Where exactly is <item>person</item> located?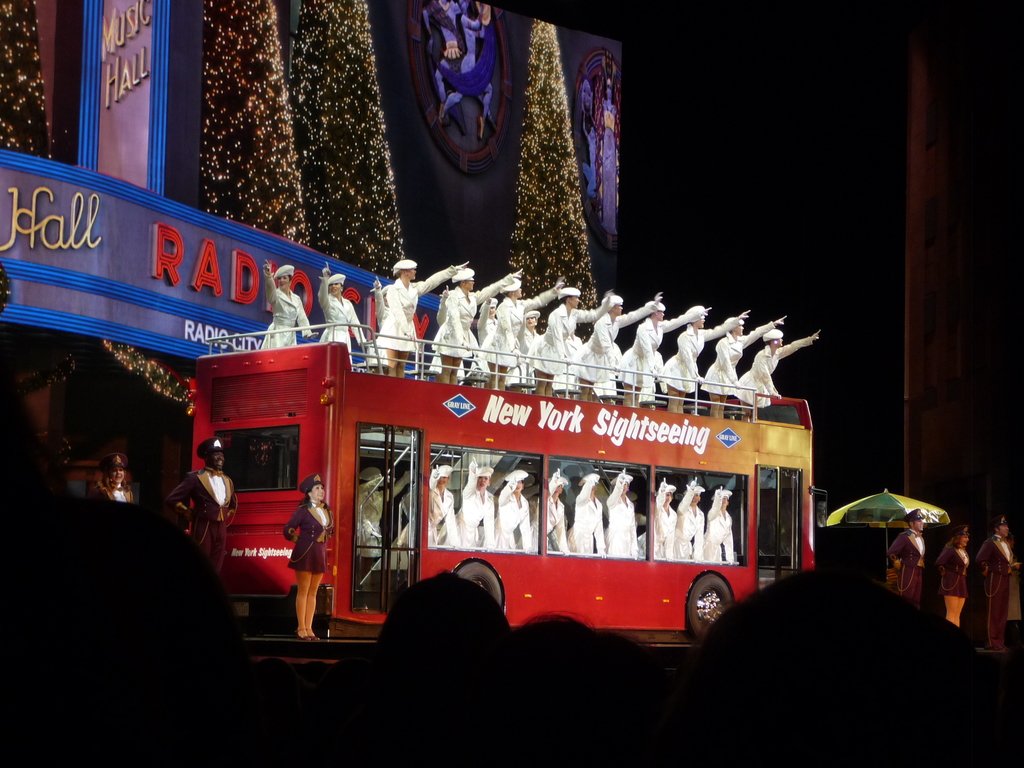
Its bounding box is rect(973, 515, 1021, 648).
